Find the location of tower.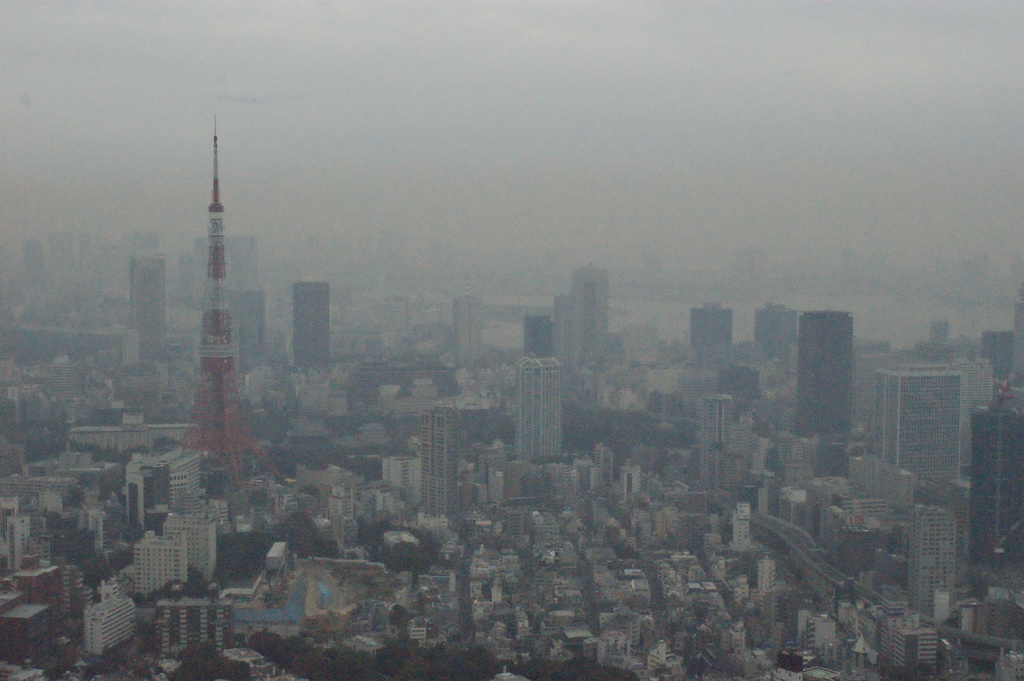
Location: Rect(689, 298, 739, 363).
